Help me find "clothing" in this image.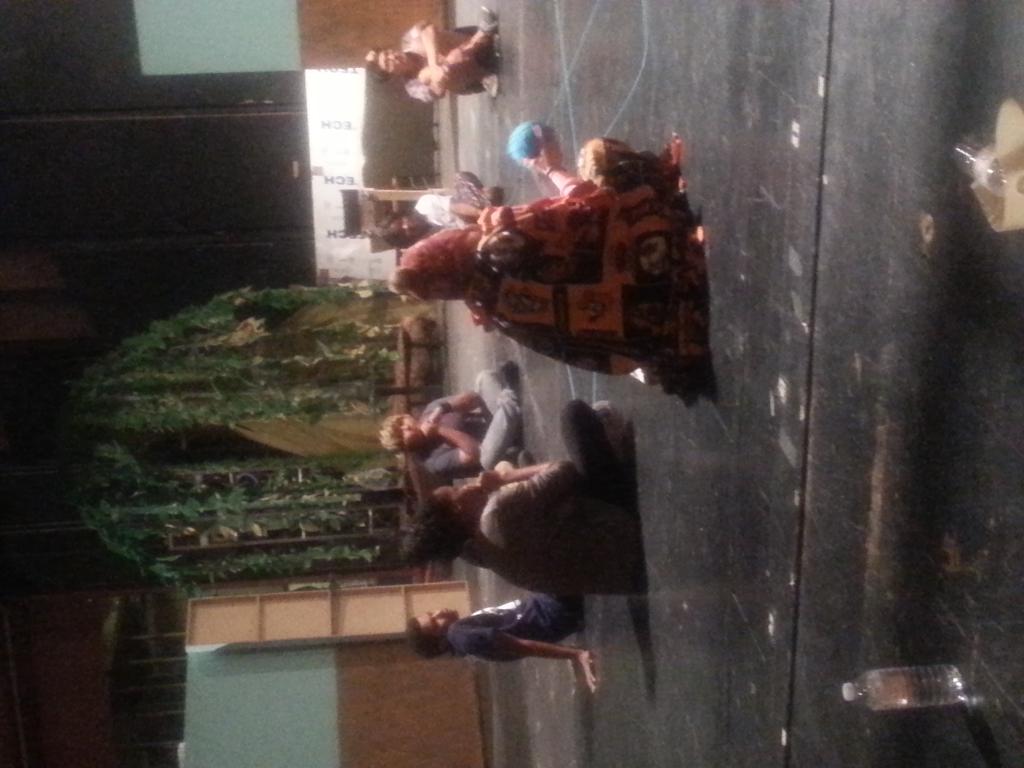
Found it: crop(410, 167, 492, 237).
